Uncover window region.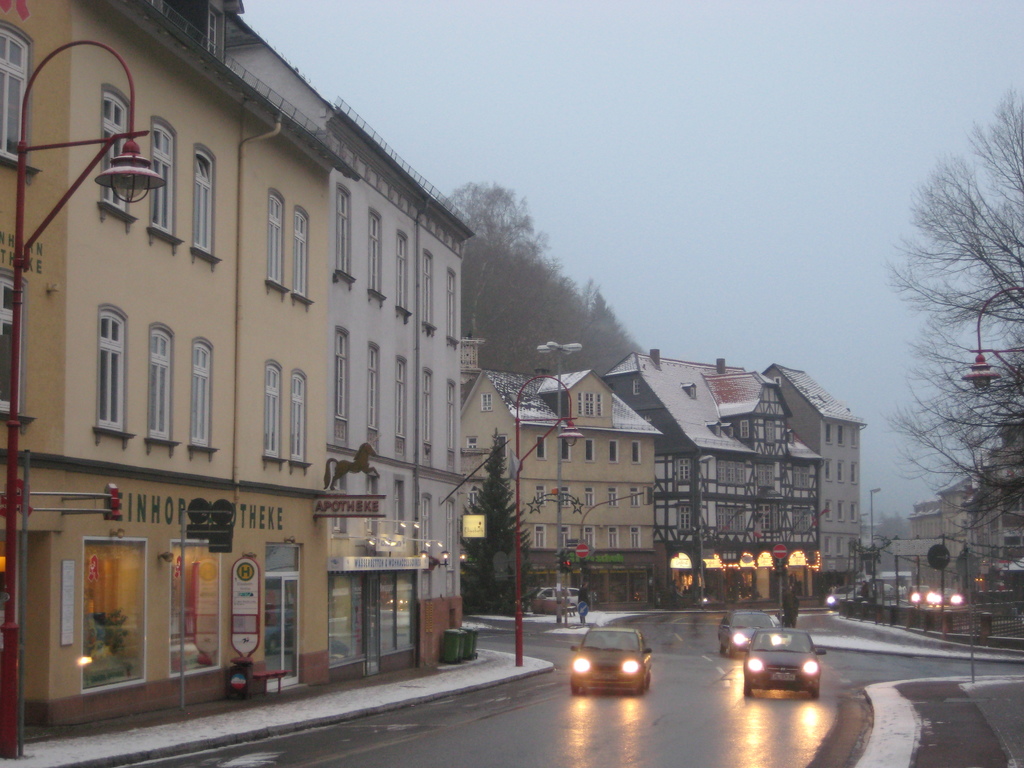
Uncovered: x1=444, y1=386, x2=455, y2=470.
